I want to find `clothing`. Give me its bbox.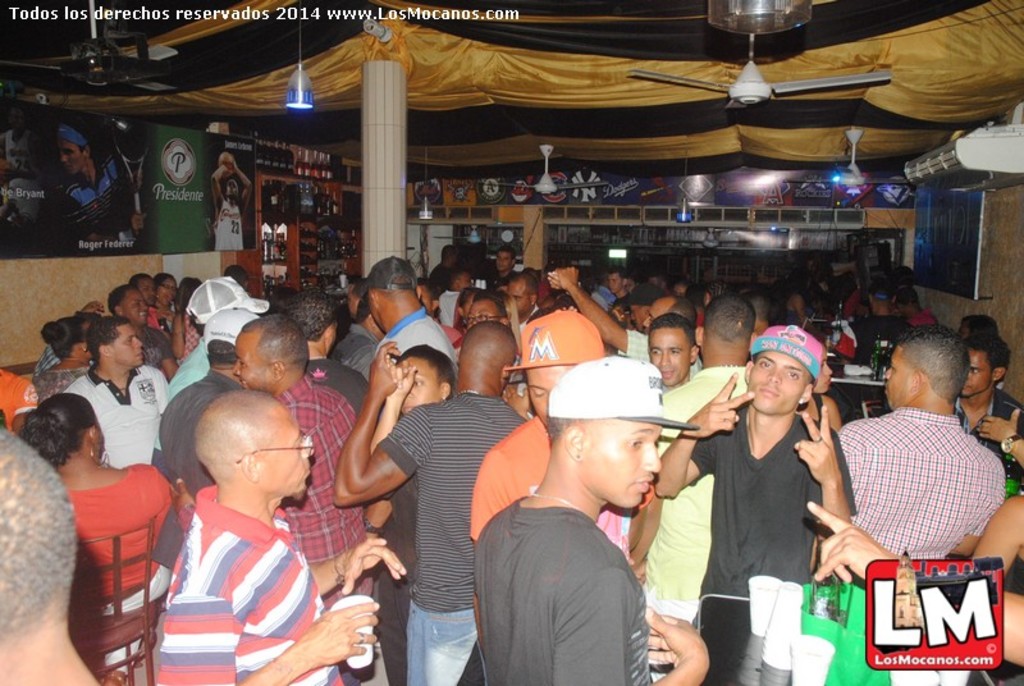
x1=278 y1=369 x2=358 y2=683.
